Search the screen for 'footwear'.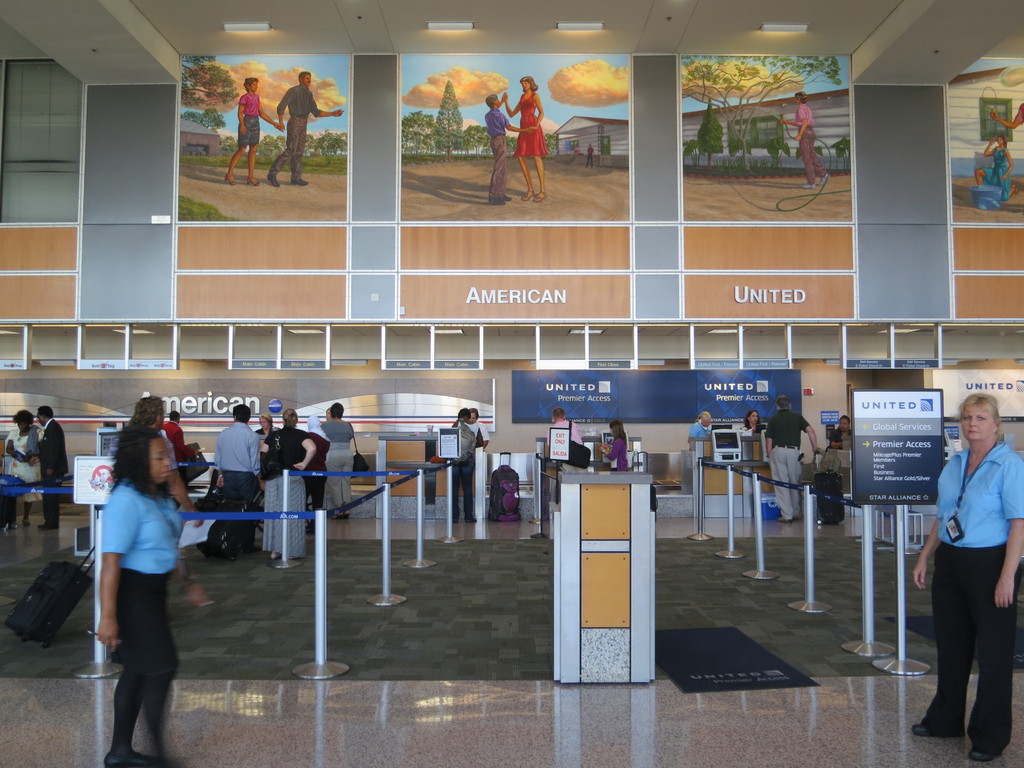
Found at detection(518, 189, 532, 202).
